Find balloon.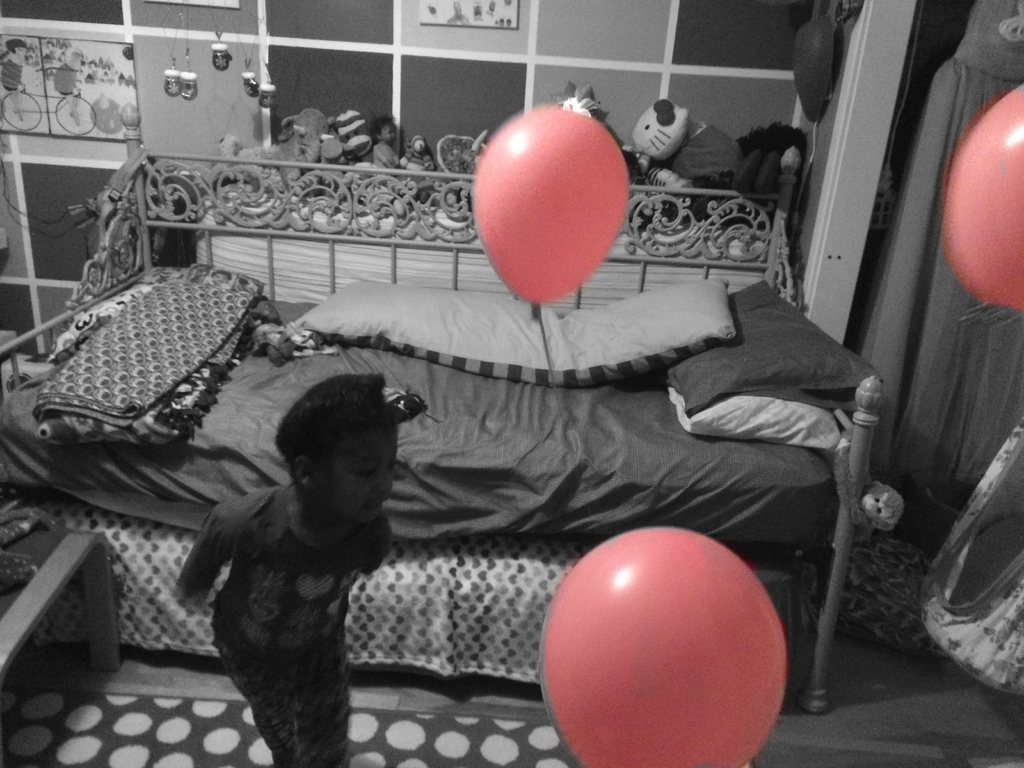
bbox=(536, 525, 785, 767).
